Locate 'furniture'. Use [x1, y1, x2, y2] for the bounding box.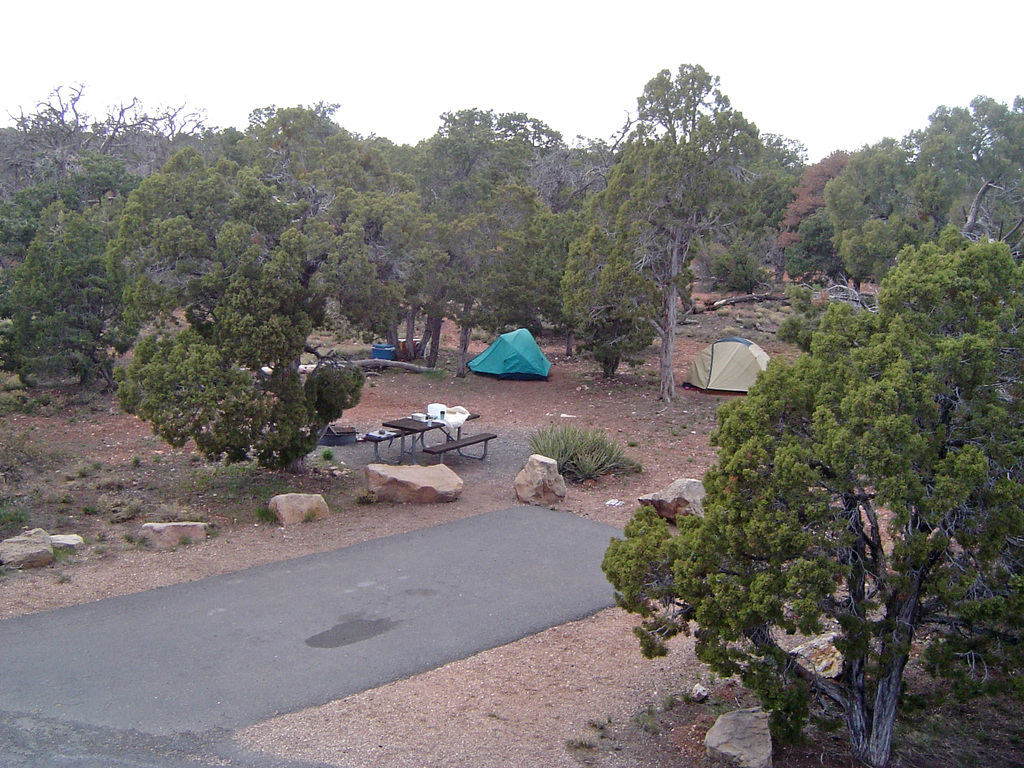
[358, 404, 499, 468].
